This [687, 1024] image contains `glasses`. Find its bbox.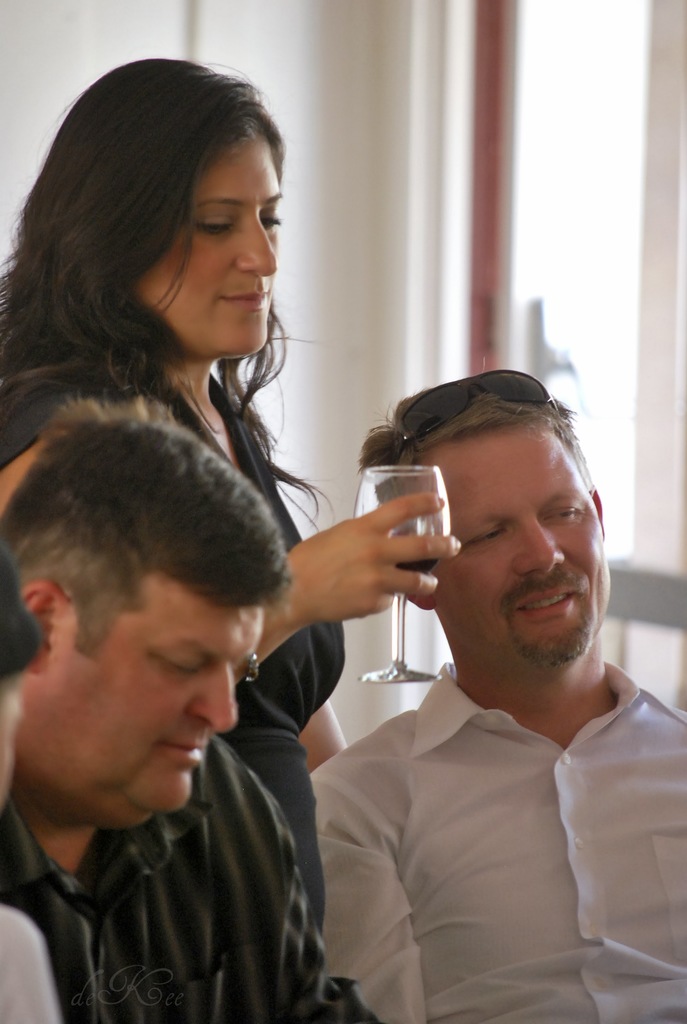
{"x1": 397, "y1": 369, "x2": 556, "y2": 436}.
